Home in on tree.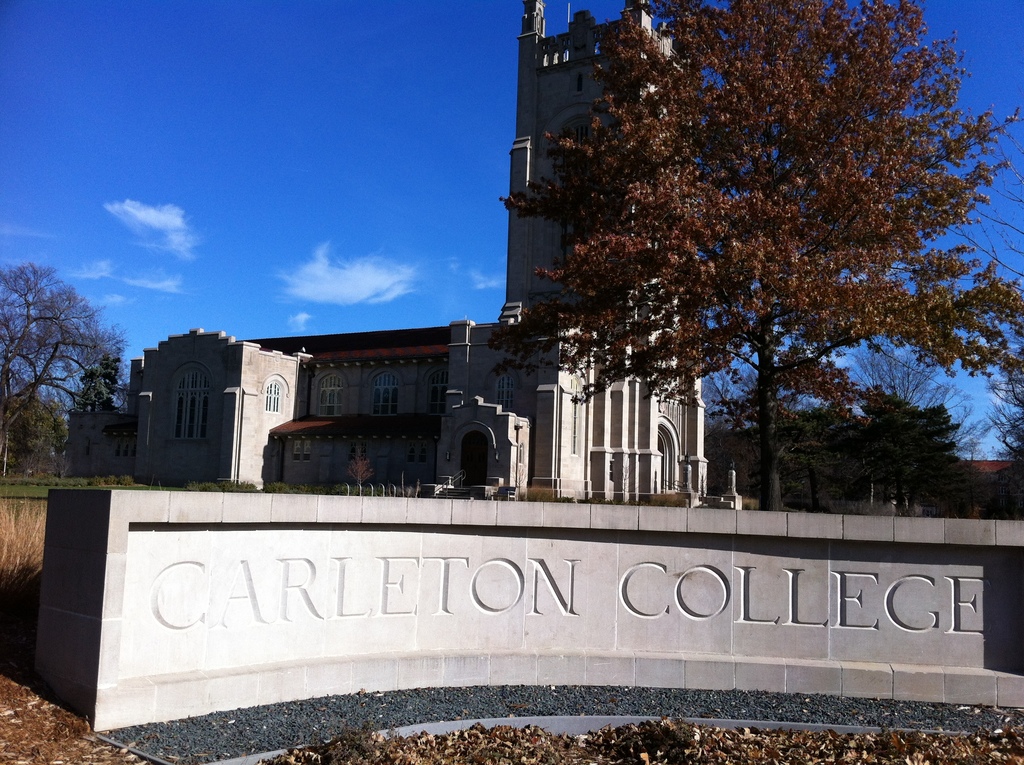
Homed in at 984 367 1023 461.
